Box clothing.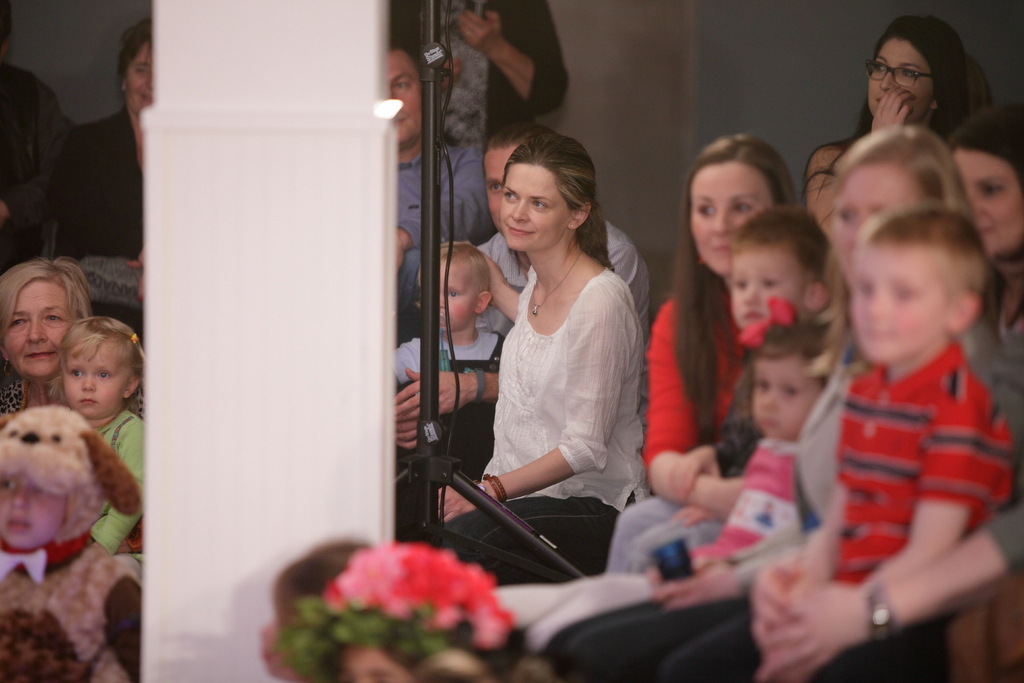
89,408,152,555.
